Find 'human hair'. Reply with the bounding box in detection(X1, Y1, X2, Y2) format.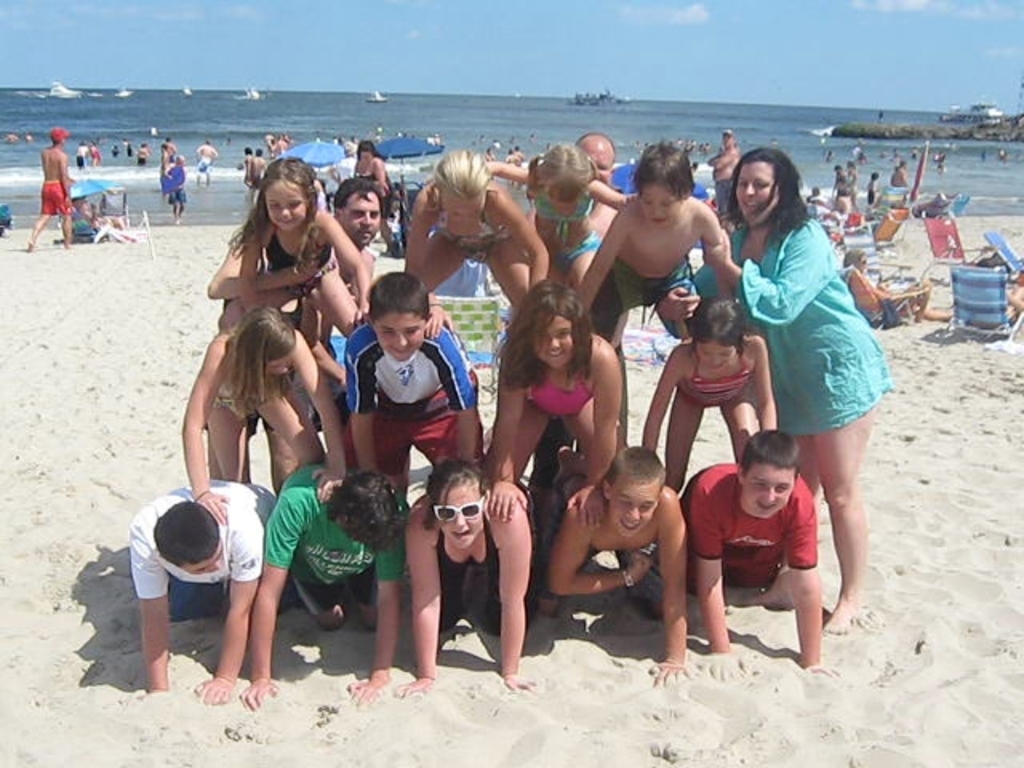
detection(739, 429, 800, 491).
